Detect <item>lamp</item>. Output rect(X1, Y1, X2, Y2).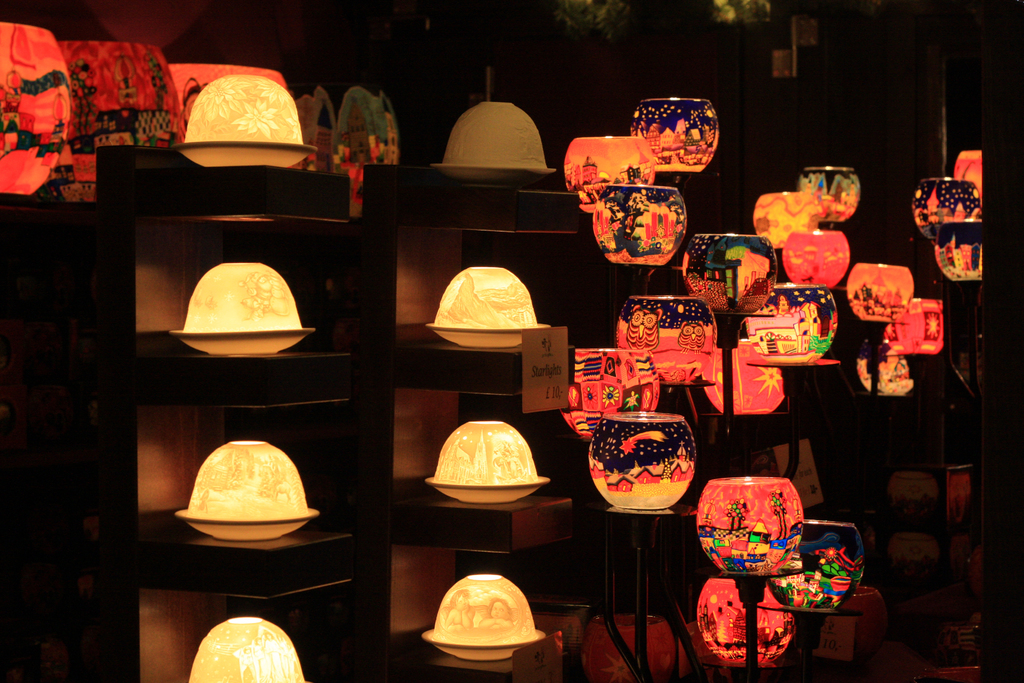
rect(588, 181, 691, 265).
